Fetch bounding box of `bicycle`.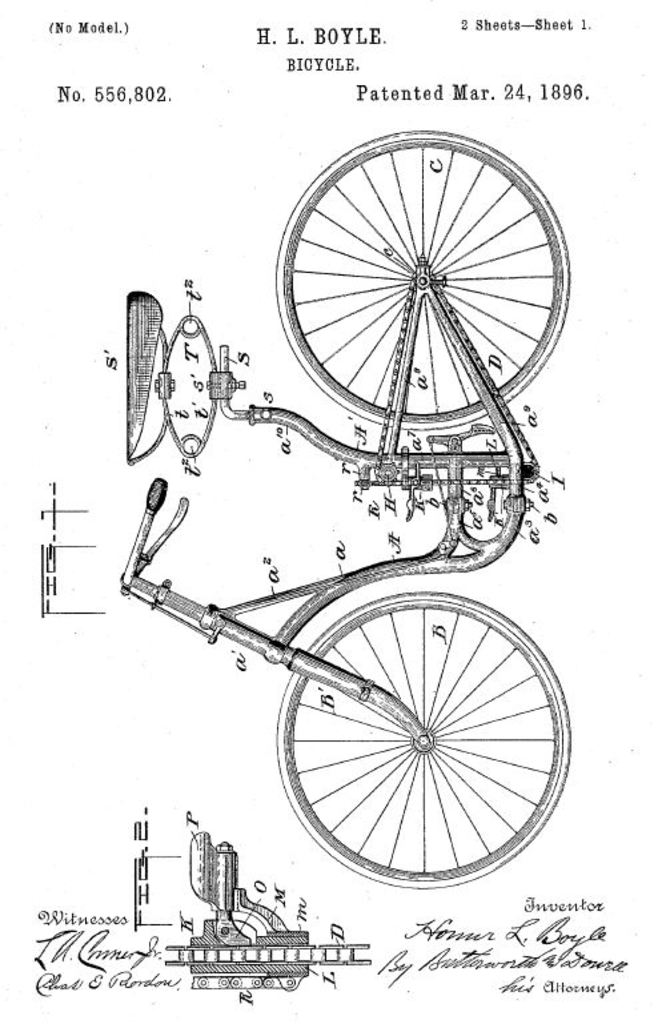
Bbox: crop(120, 124, 575, 895).
